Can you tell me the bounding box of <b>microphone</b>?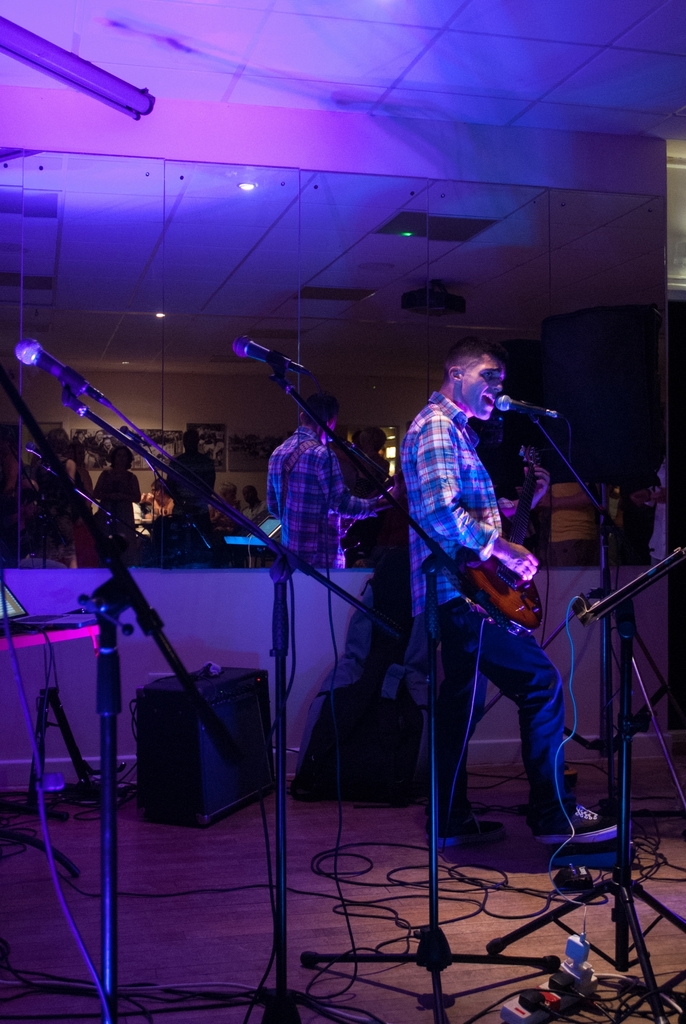
[230, 330, 310, 380].
